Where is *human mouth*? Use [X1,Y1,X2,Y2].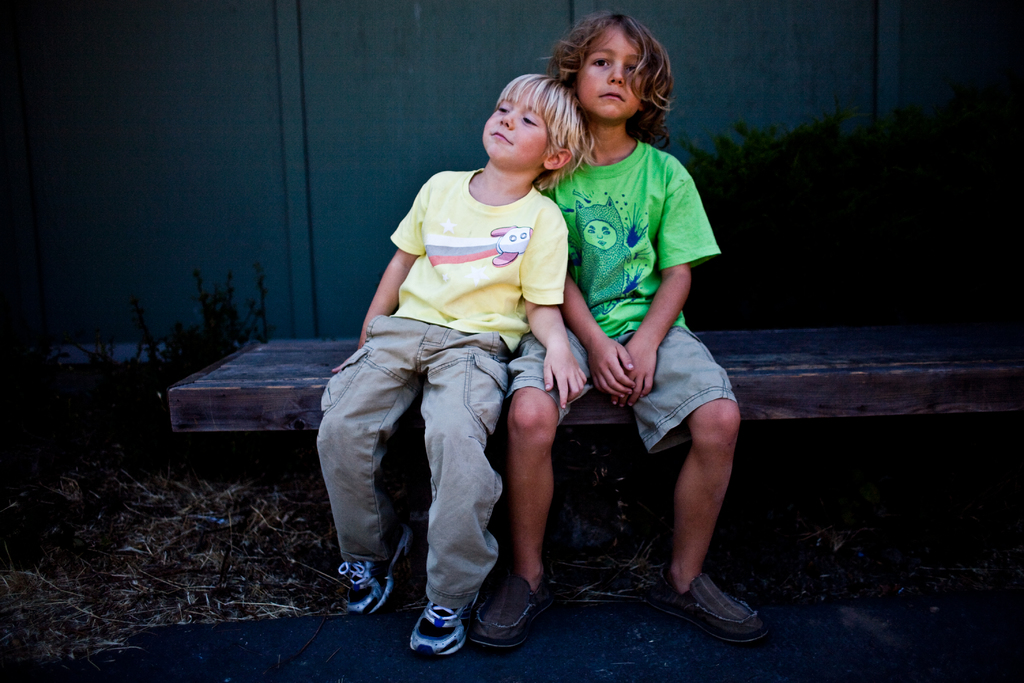
[597,86,630,103].
